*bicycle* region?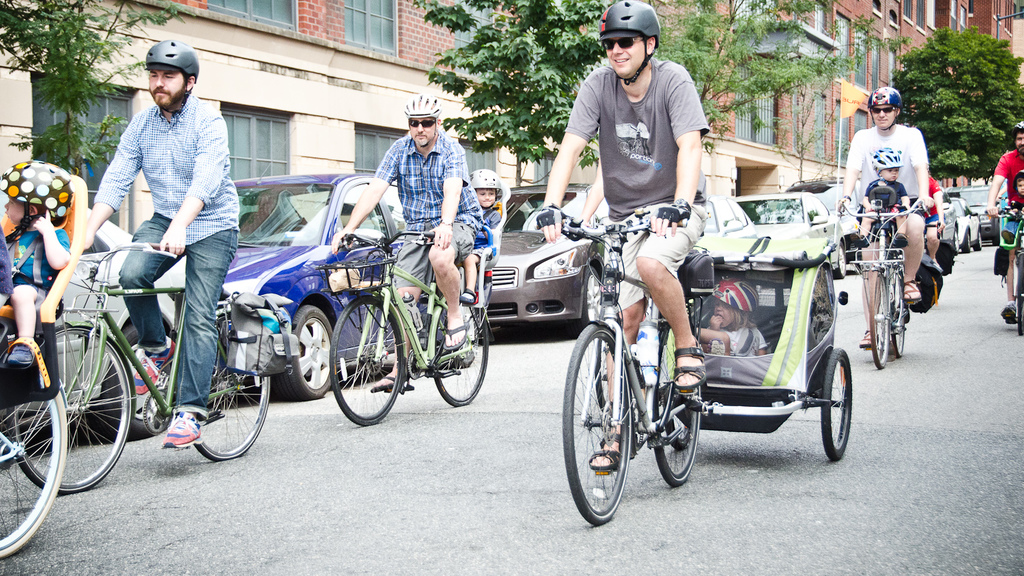
[left=838, top=196, right=930, bottom=369]
